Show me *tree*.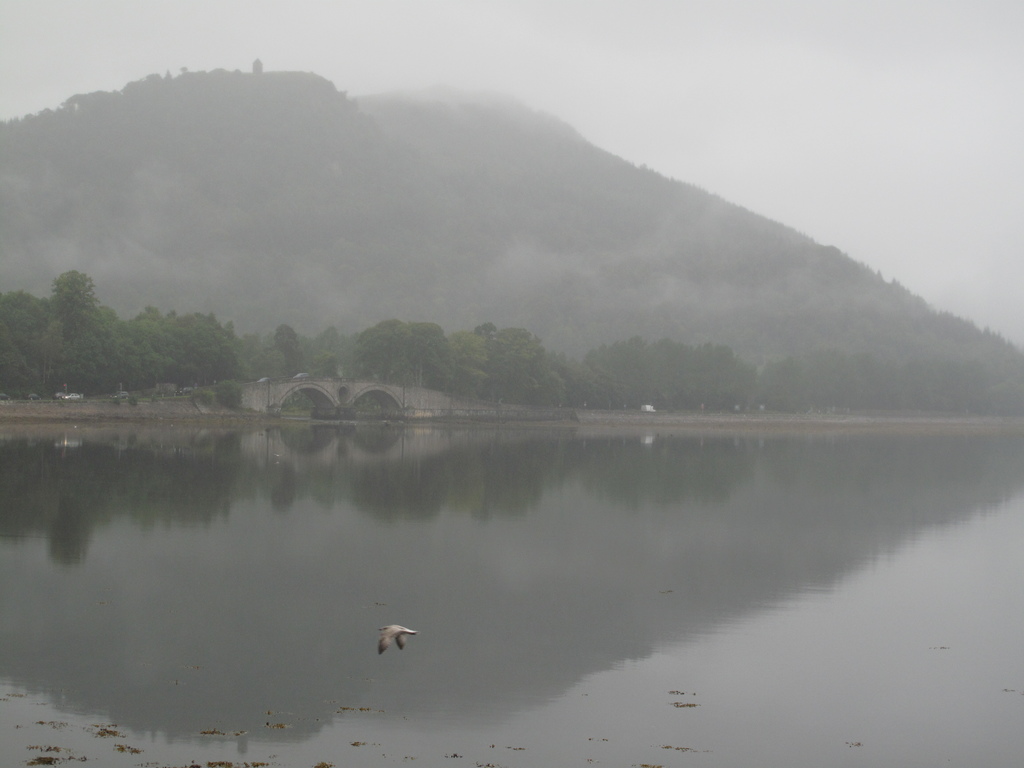
*tree* is here: <box>761,348,1021,415</box>.
